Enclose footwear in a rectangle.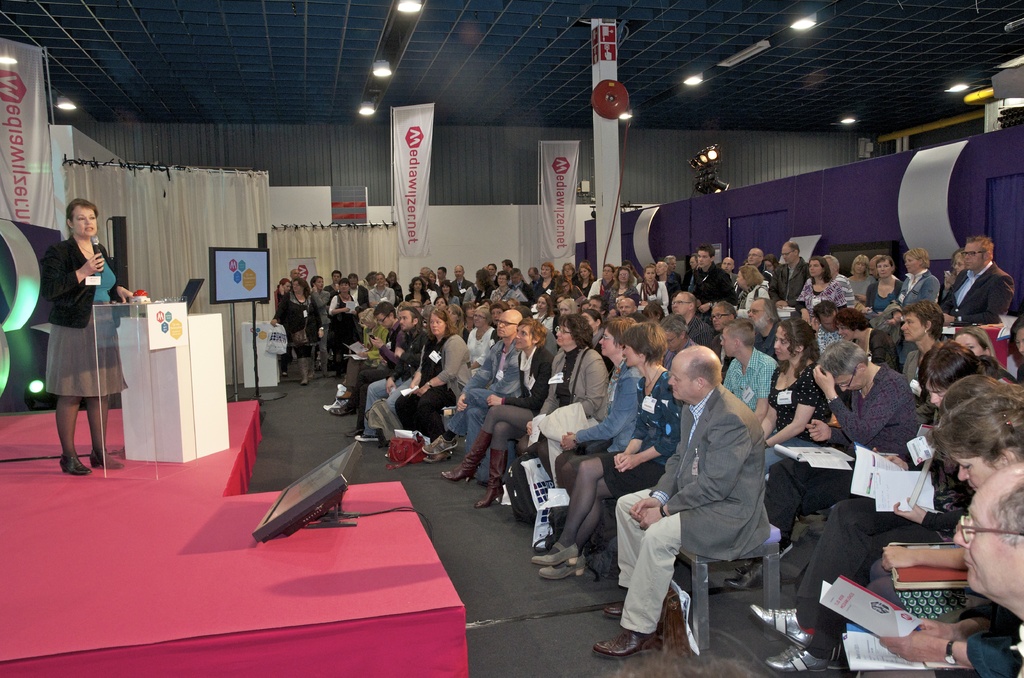
Rect(333, 398, 360, 416).
